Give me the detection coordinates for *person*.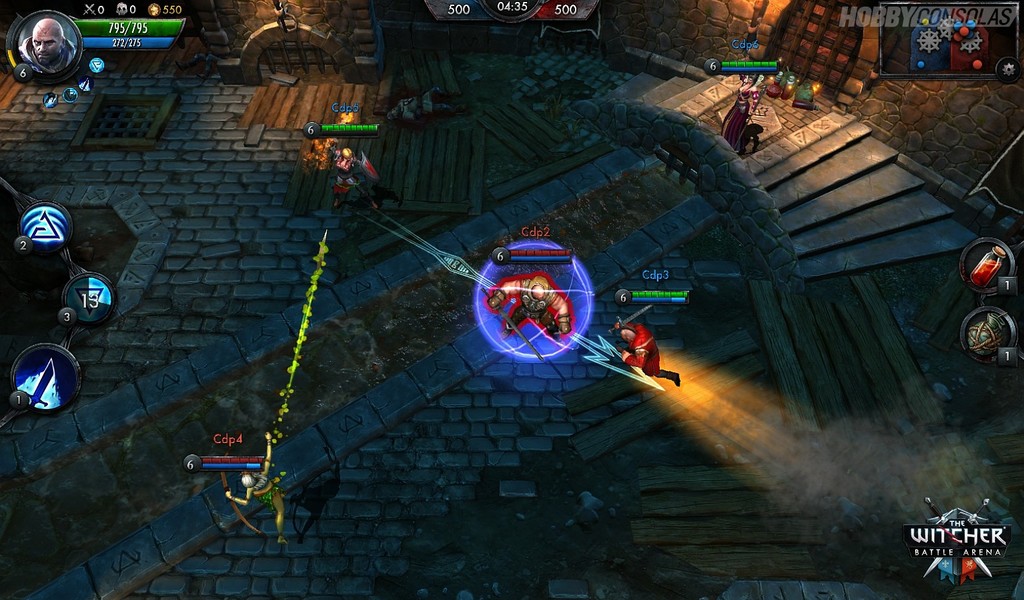
(607,312,689,391).
